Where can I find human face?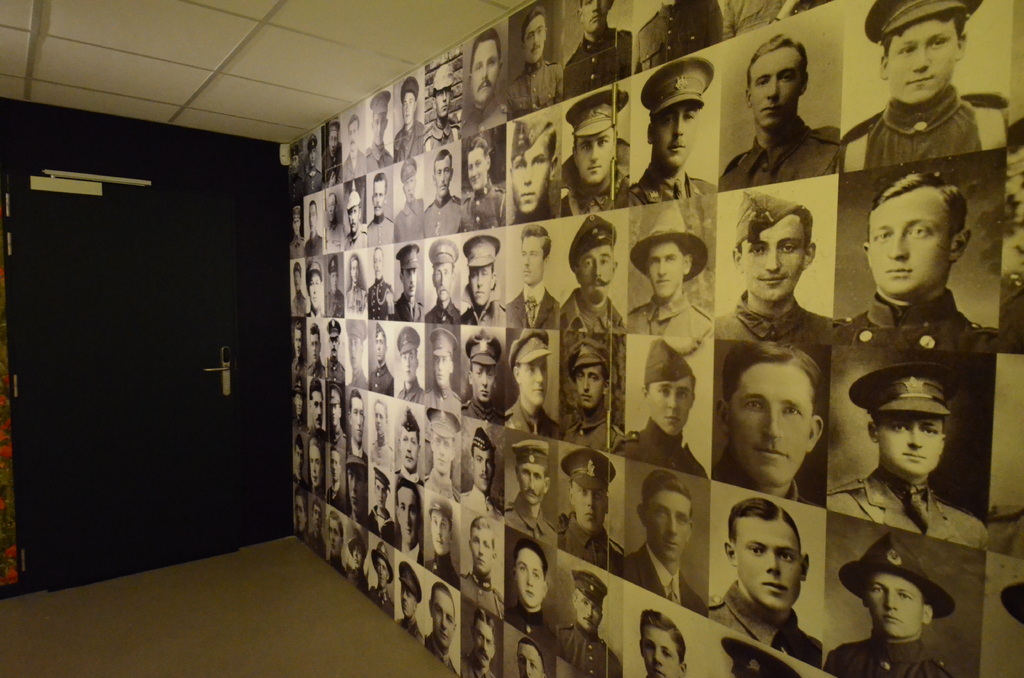
You can find it at [519, 235, 544, 280].
